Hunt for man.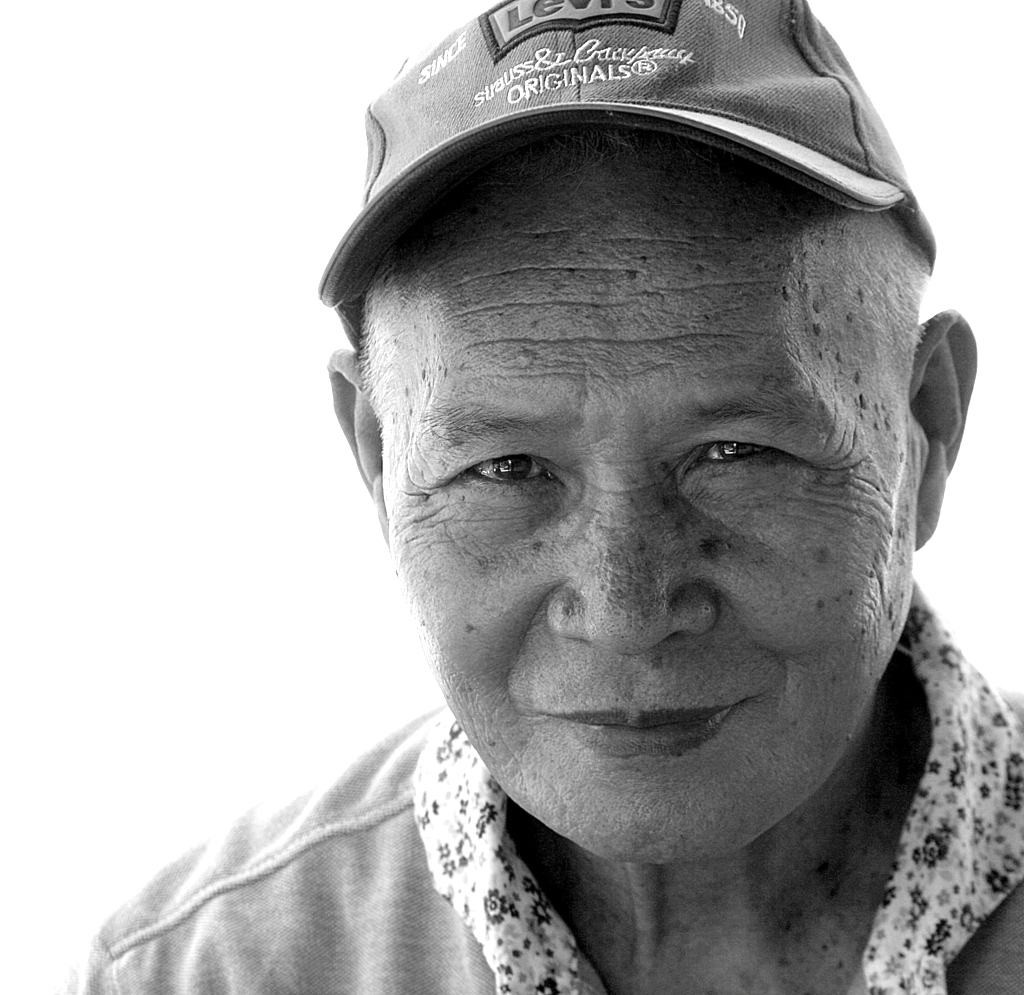
Hunted down at 49/0/1023/994.
